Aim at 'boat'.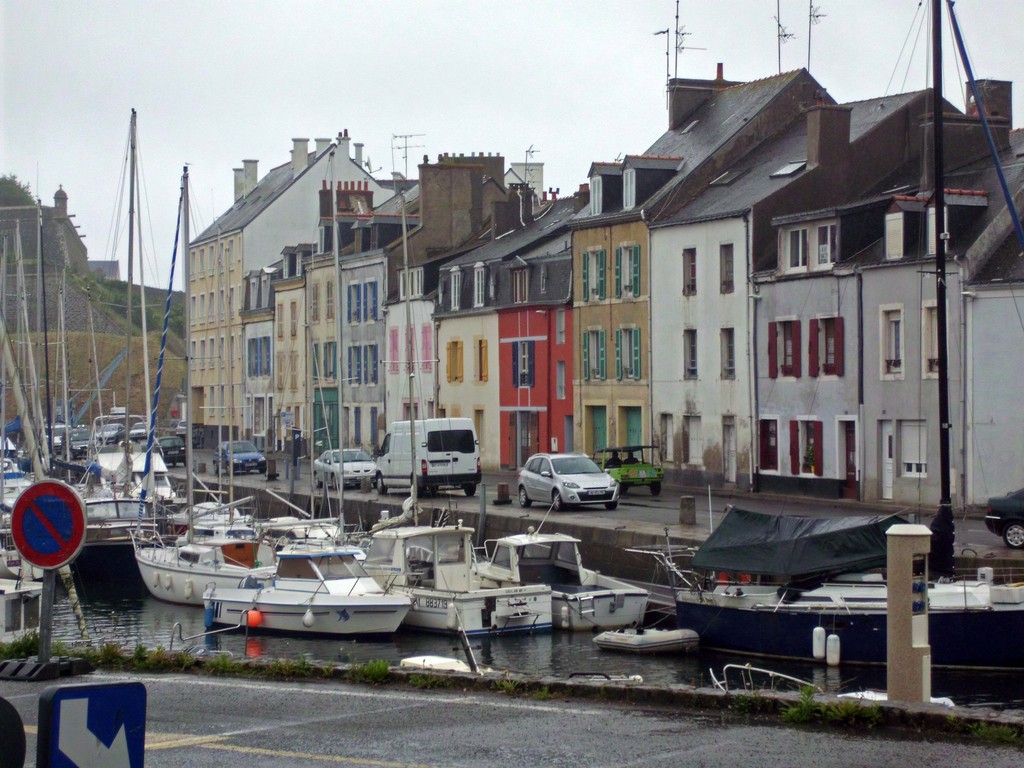
Aimed at x1=625 y1=487 x2=1023 y2=700.
